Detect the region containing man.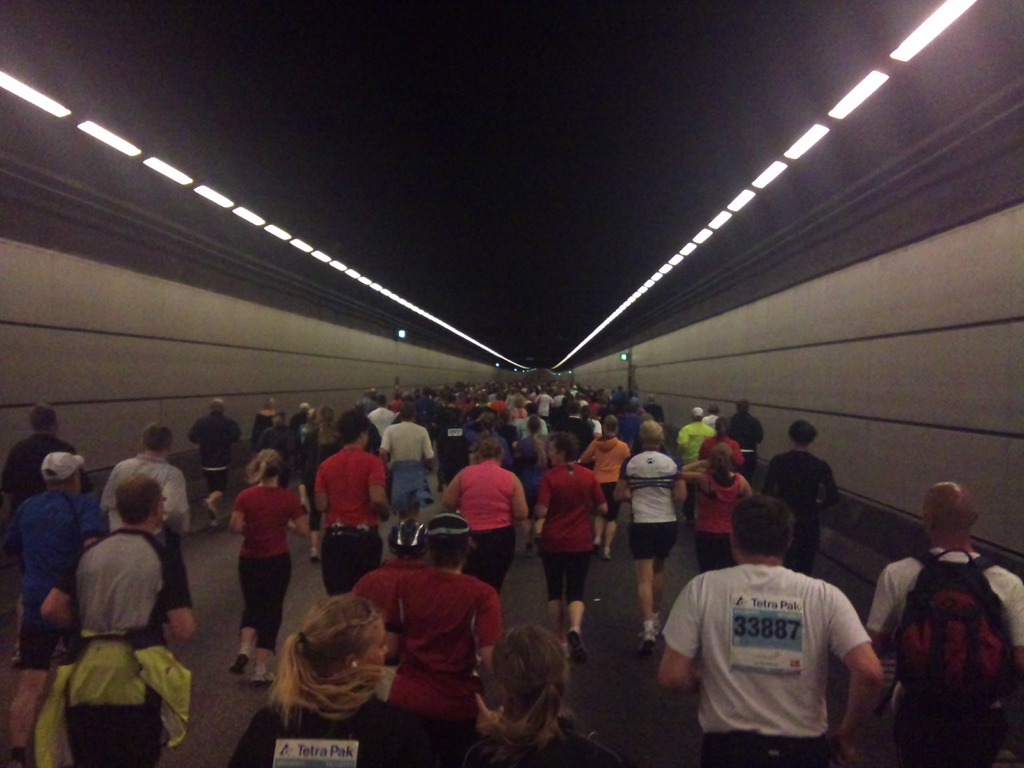
[x1=725, y1=400, x2=764, y2=472].
